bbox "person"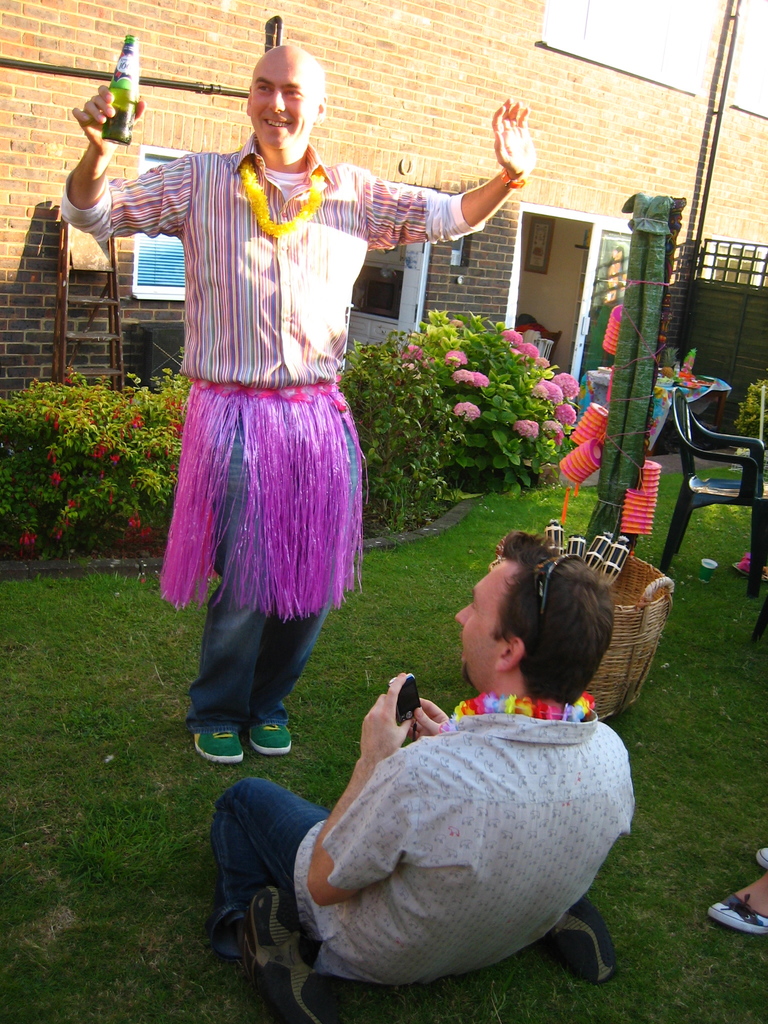
<box>210,547,641,1023</box>
